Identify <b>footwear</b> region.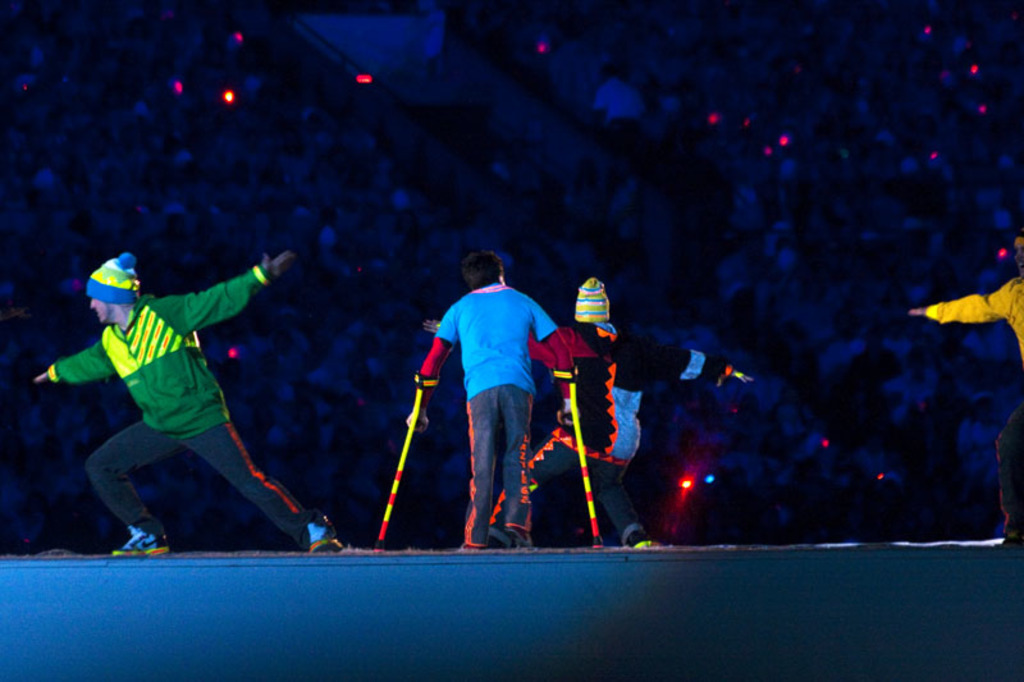
Region: 508 526 534 553.
